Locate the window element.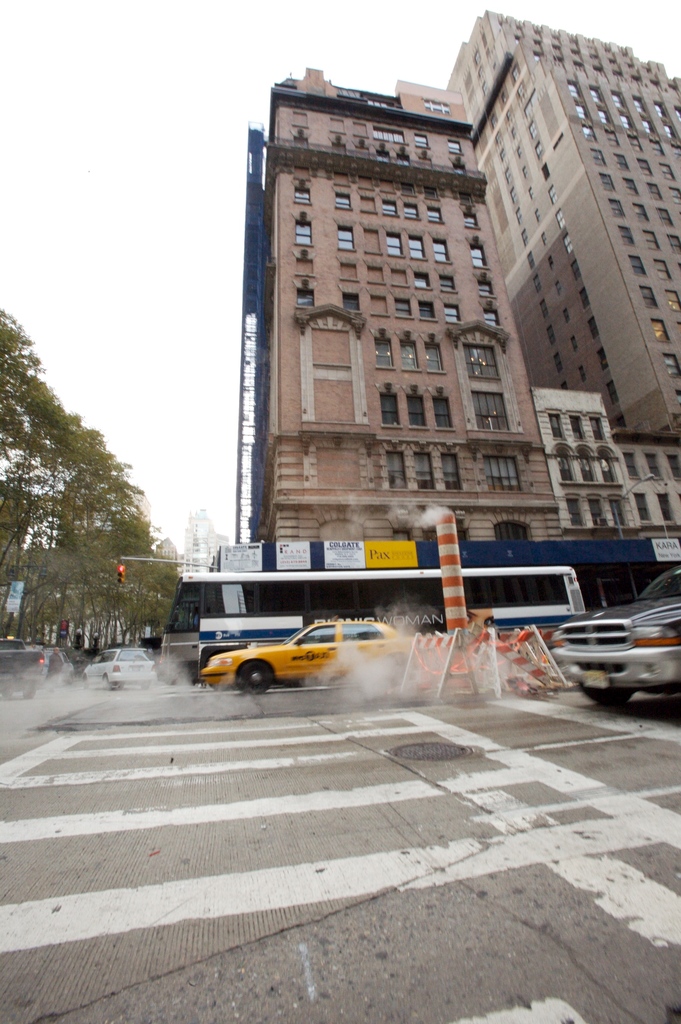
Element bbox: x1=387 y1=454 x2=406 y2=483.
